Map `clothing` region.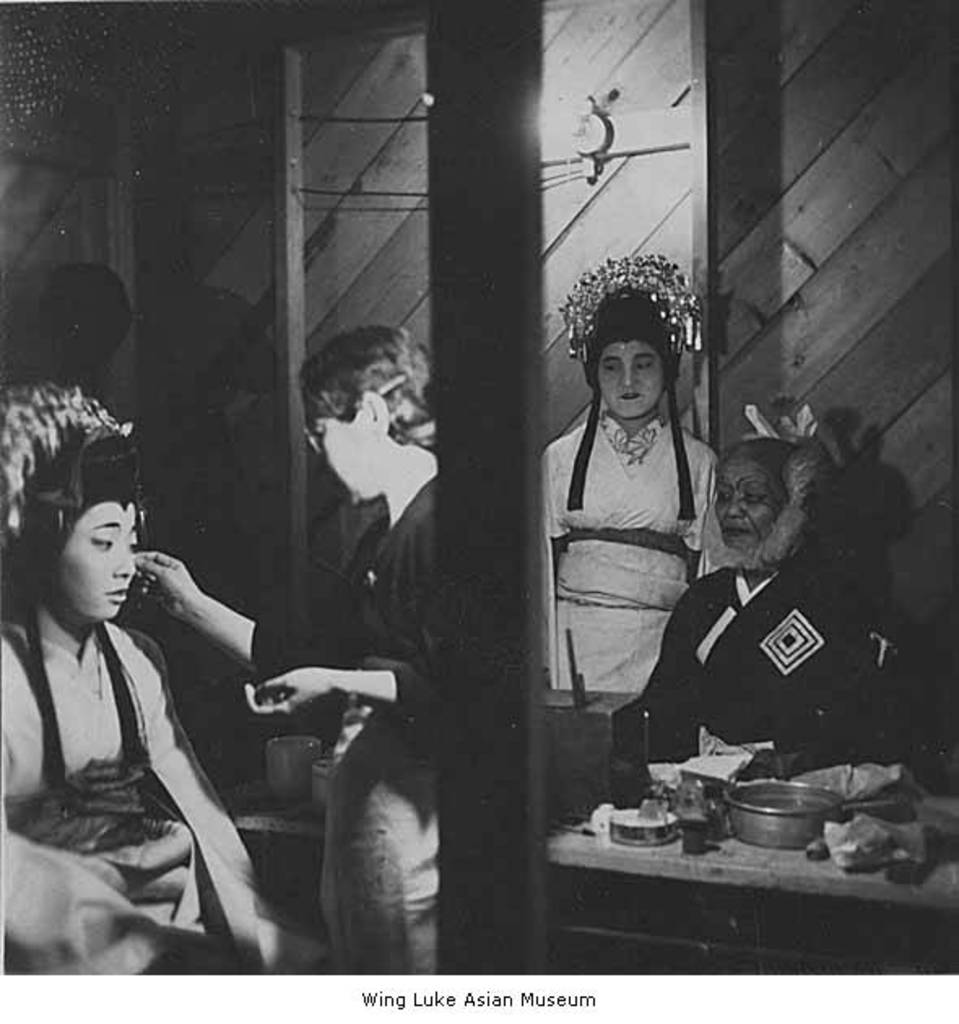
Mapped to 530 419 730 701.
